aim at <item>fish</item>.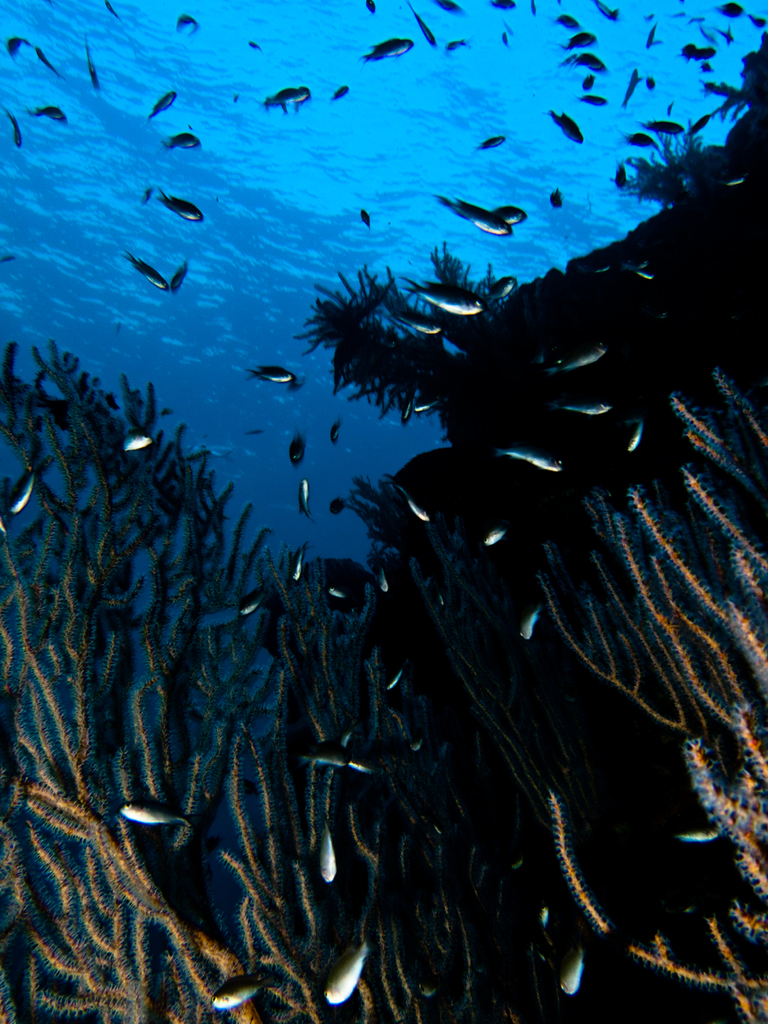
Aimed at {"left": 682, "top": 829, "right": 717, "bottom": 849}.
